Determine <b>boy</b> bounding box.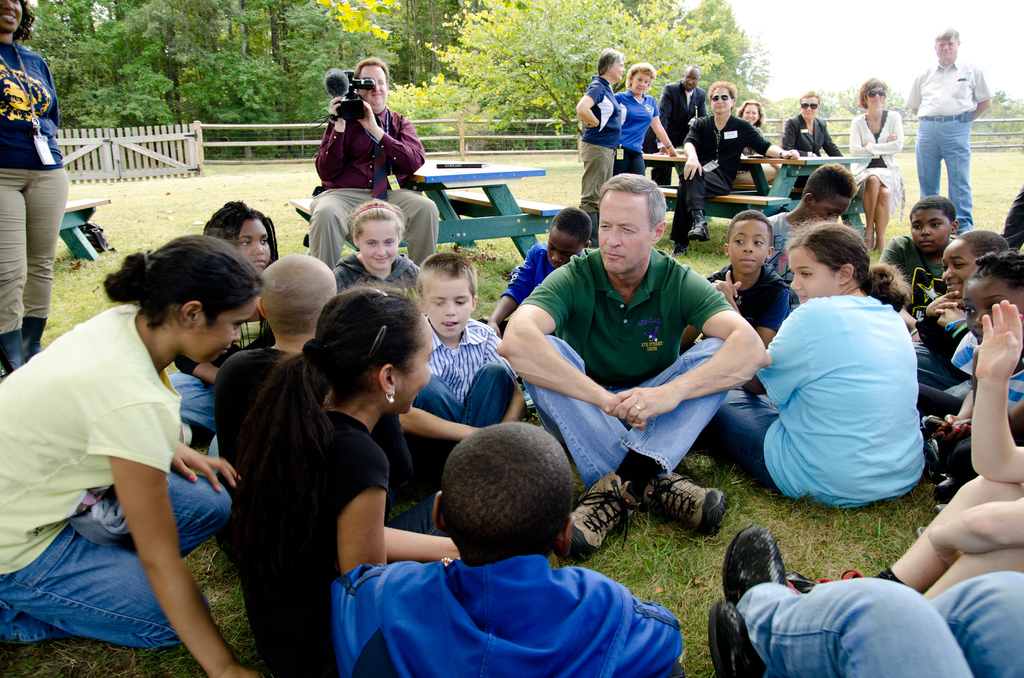
Determined: locate(305, 55, 440, 266).
